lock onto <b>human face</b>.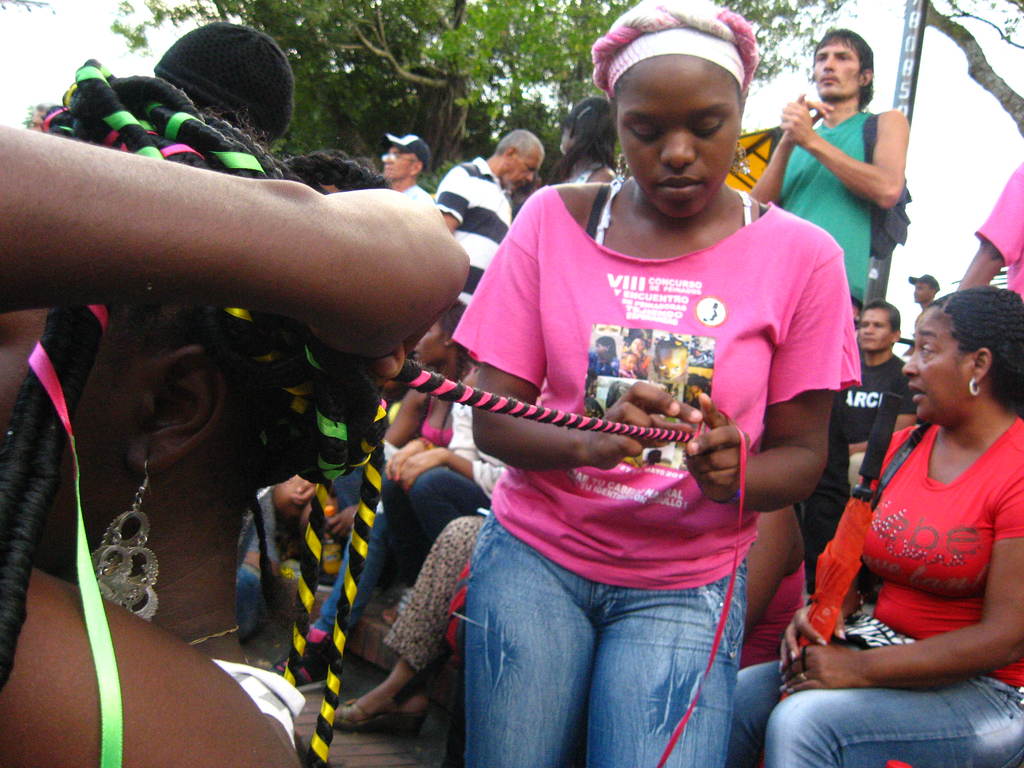
Locked: [left=384, top=143, right=412, bottom=182].
